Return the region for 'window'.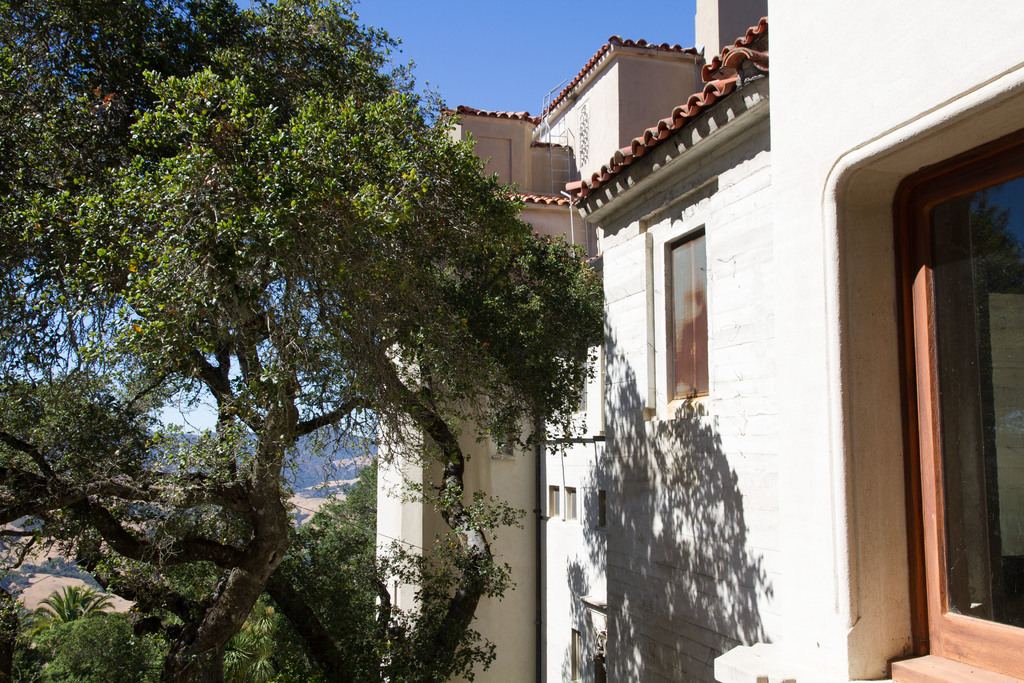
x1=567, y1=485, x2=580, y2=515.
